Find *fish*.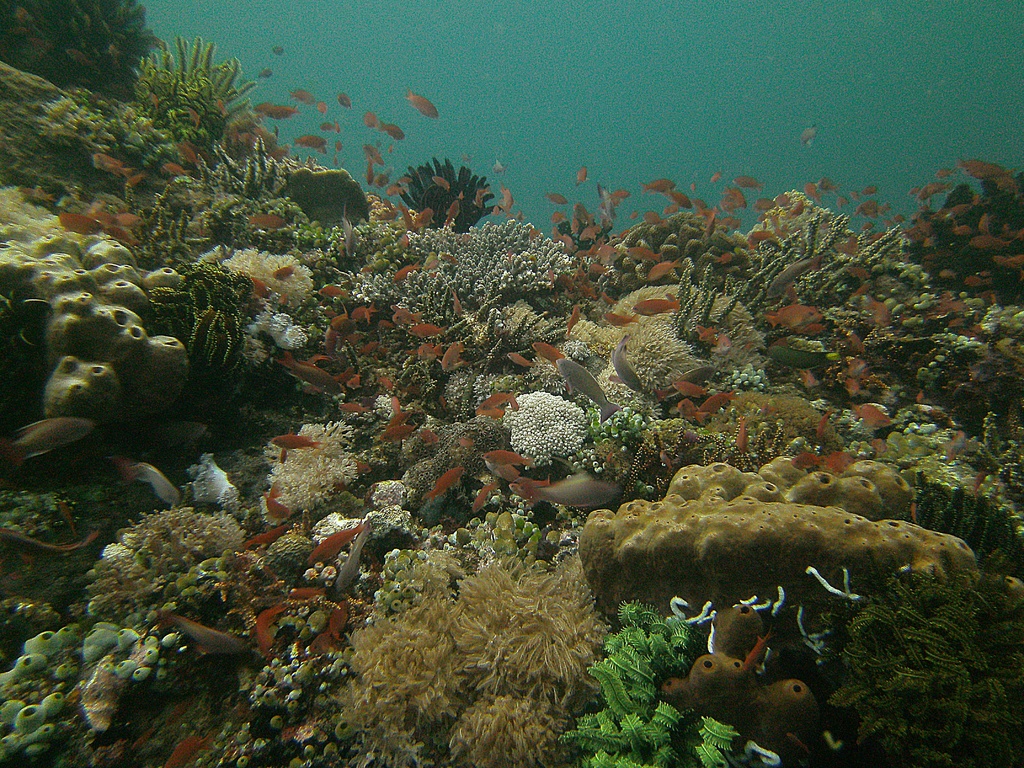
select_region(849, 357, 867, 376).
